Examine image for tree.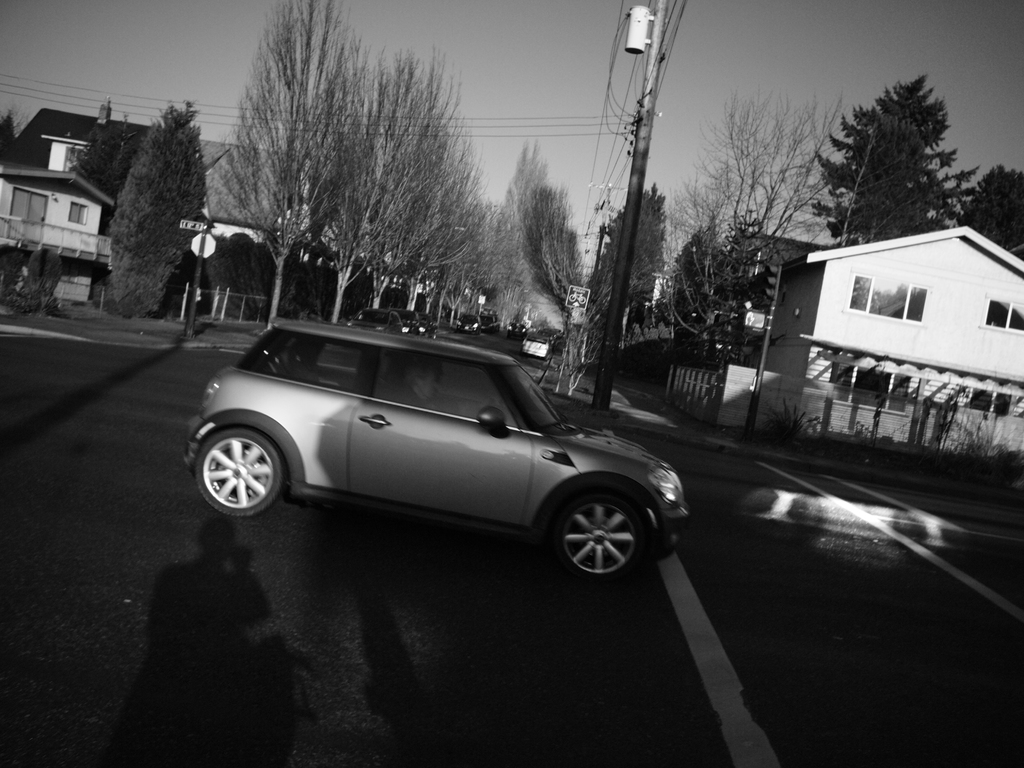
Examination result: rect(59, 104, 133, 185).
